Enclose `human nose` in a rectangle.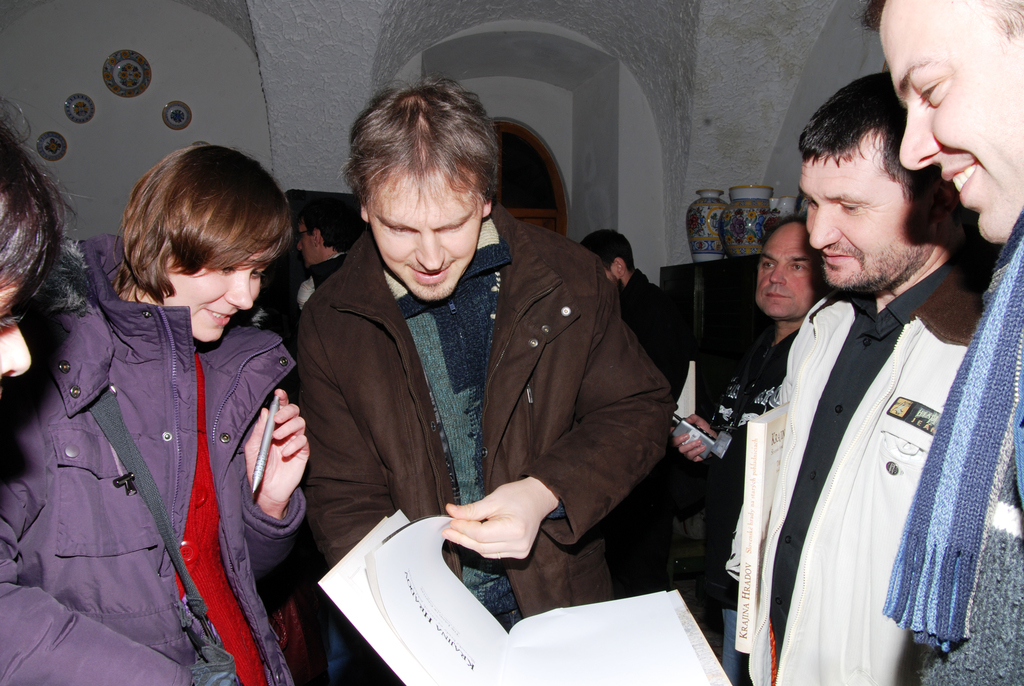
bbox(767, 263, 787, 284).
